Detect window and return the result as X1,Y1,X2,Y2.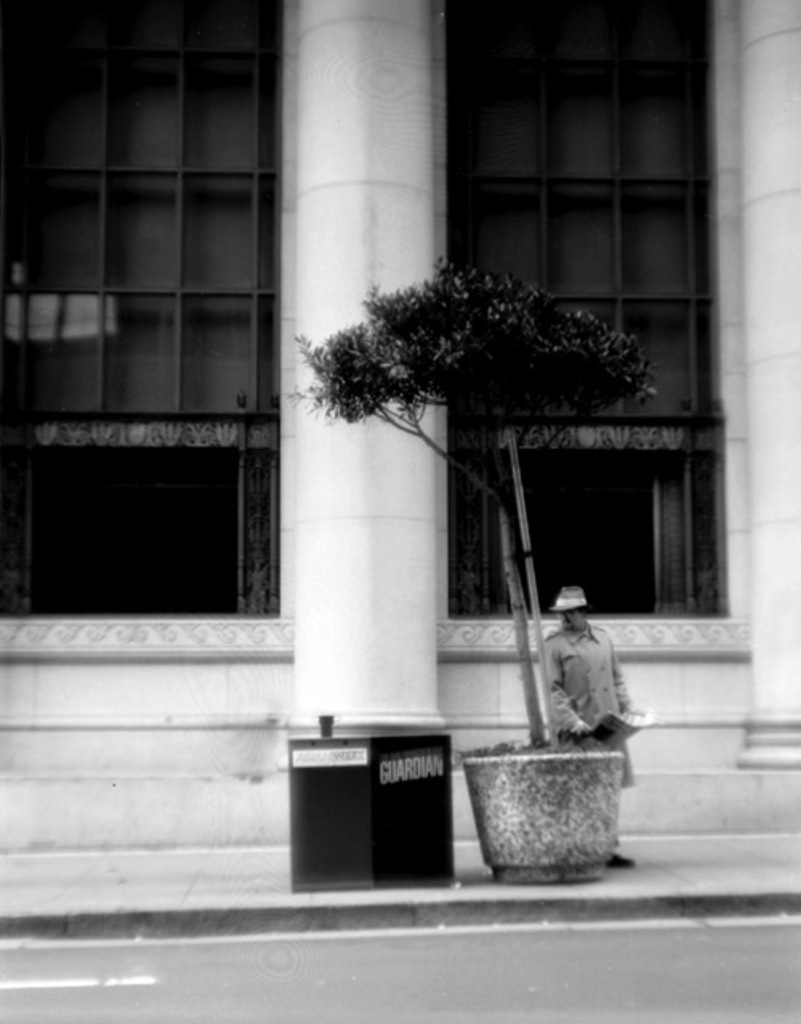
404,11,734,399.
